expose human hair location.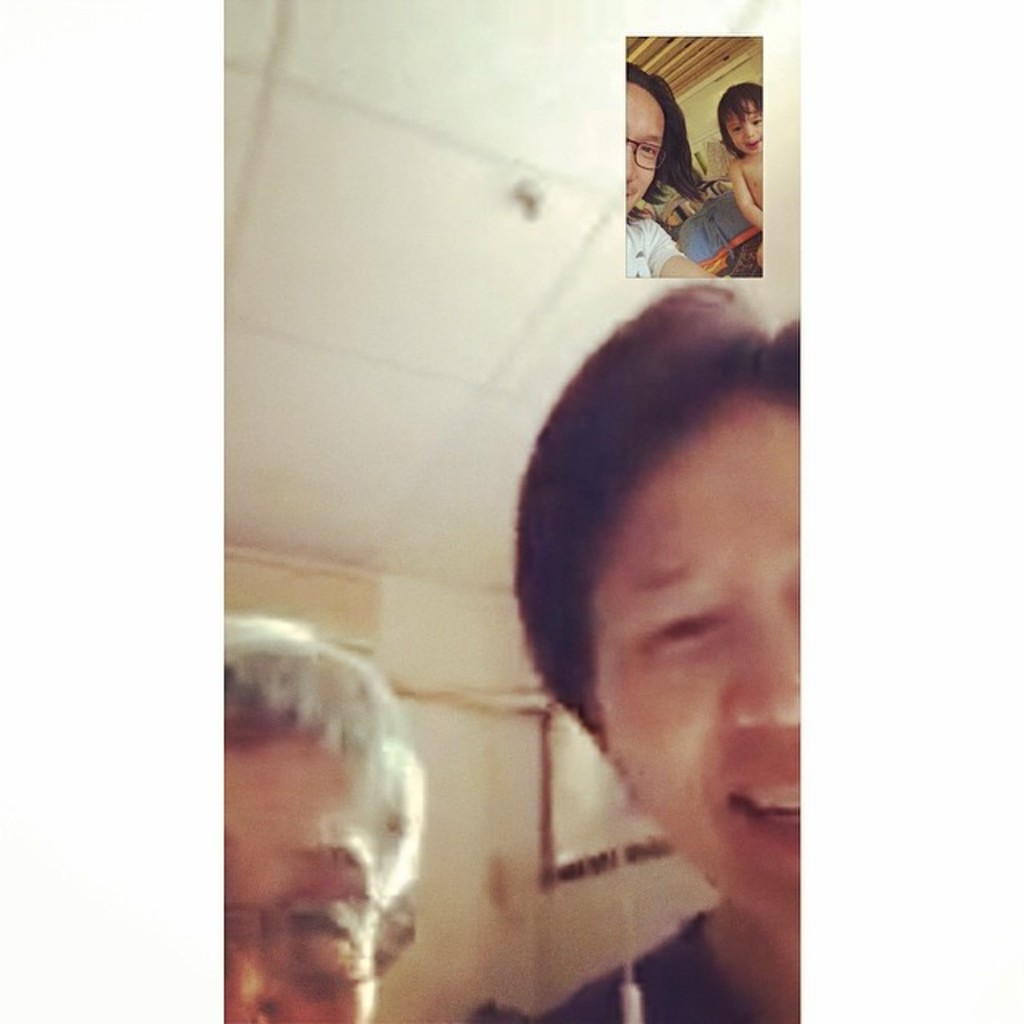
Exposed at bbox=(541, 264, 802, 752).
